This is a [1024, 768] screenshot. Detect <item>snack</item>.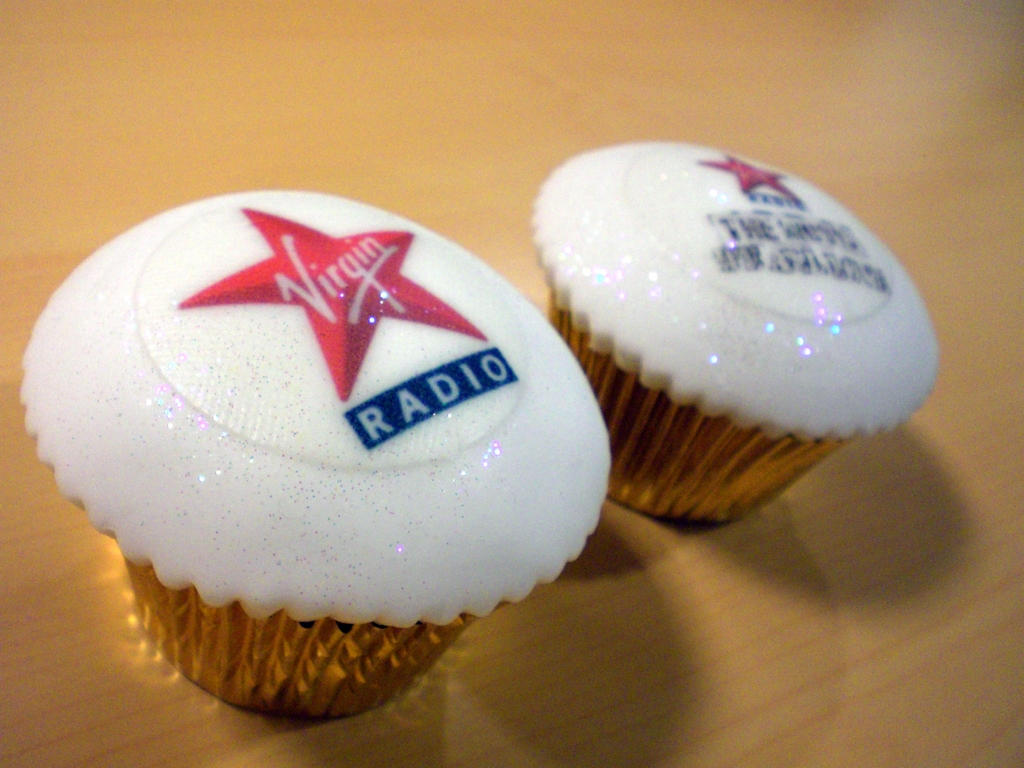
[left=9, top=184, right=614, bottom=723].
